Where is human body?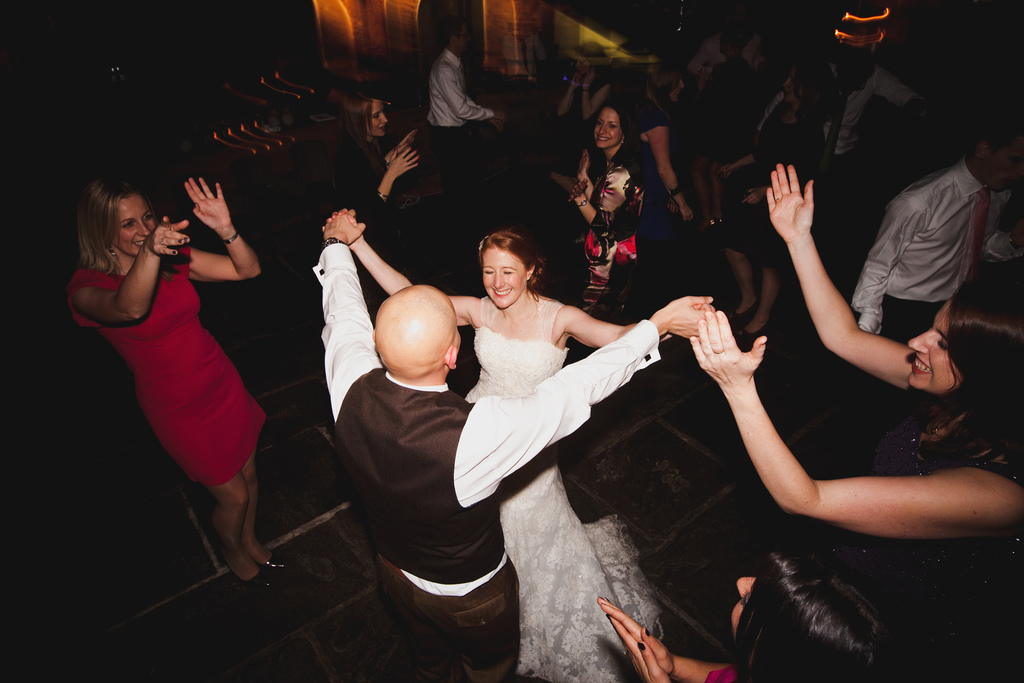
rect(311, 206, 714, 682).
